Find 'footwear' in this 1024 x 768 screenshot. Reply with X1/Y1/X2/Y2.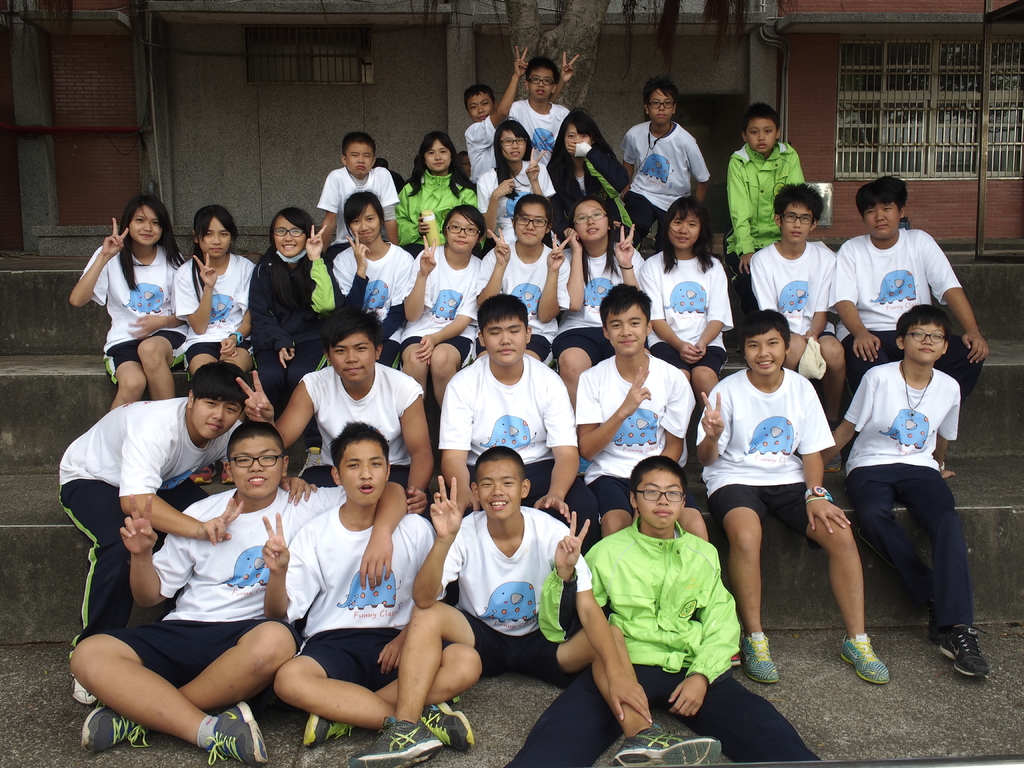
202/698/266/767.
